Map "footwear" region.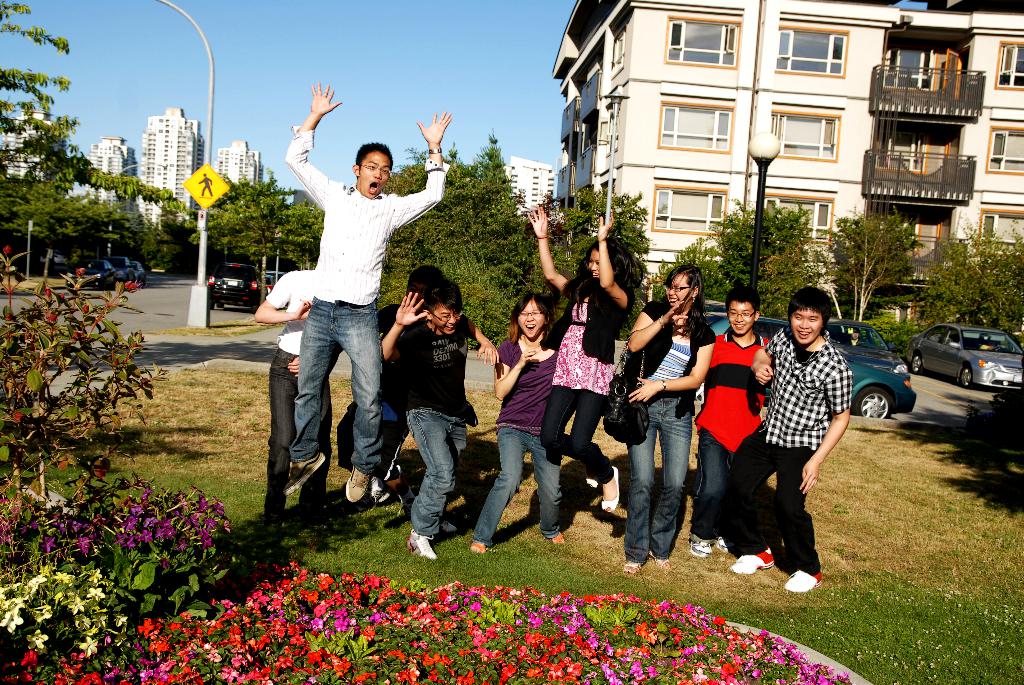
Mapped to 345/466/370/503.
